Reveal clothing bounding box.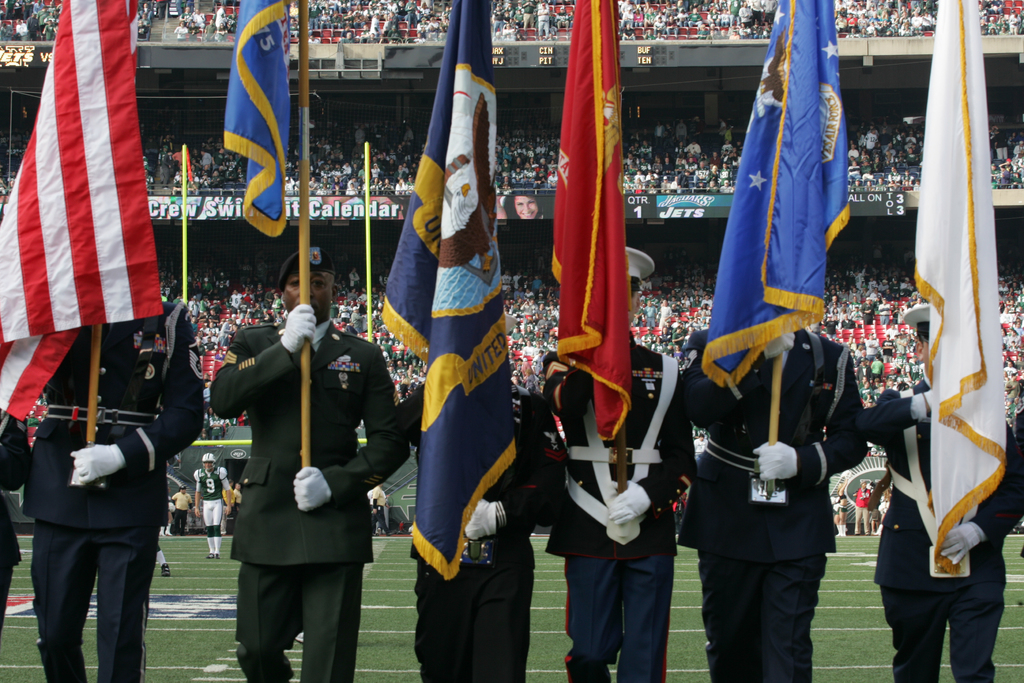
Revealed: 260,248,340,300.
